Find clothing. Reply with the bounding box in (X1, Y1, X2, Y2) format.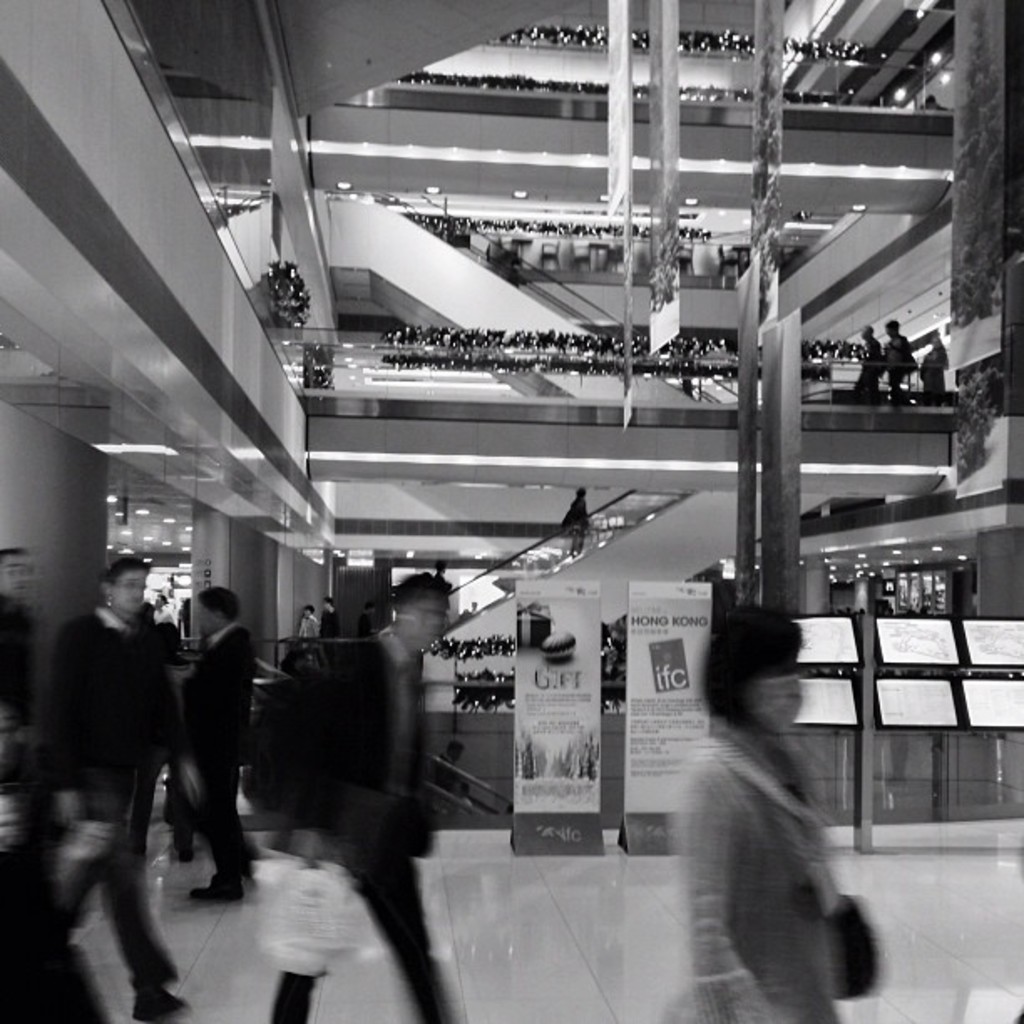
(248, 666, 308, 828).
